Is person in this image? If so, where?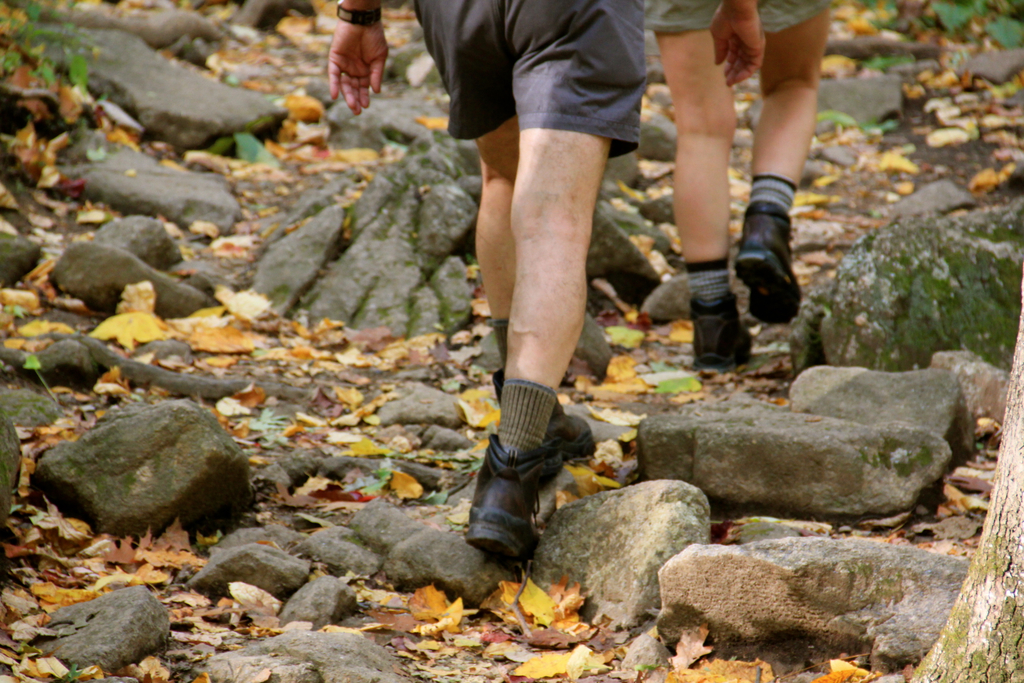
Yes, at 325,0,766,561.
